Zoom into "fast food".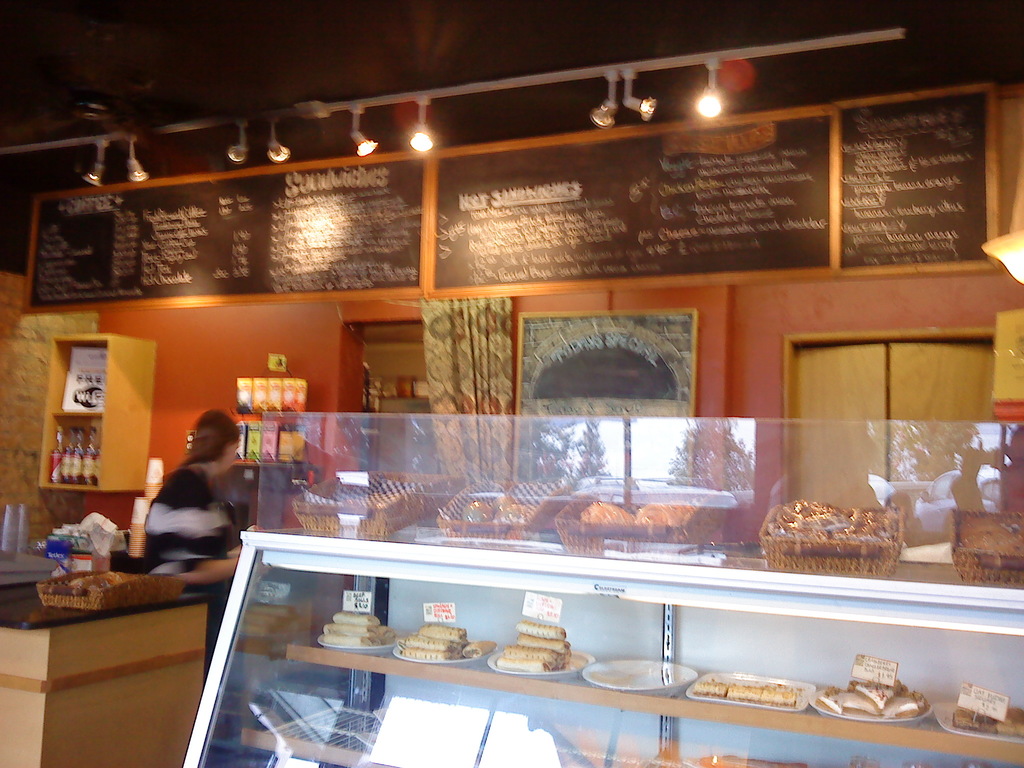
Zoom target: detection(495, 623, 572, 673).
